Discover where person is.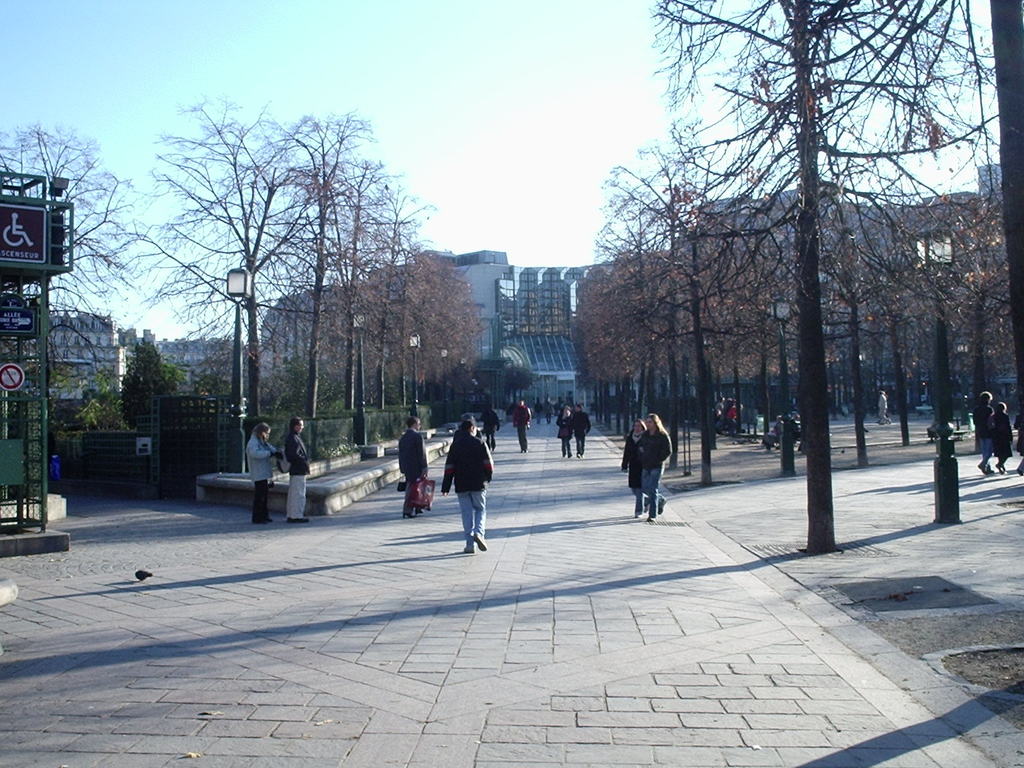
Discovered at box(876, 388, 894, 424).
